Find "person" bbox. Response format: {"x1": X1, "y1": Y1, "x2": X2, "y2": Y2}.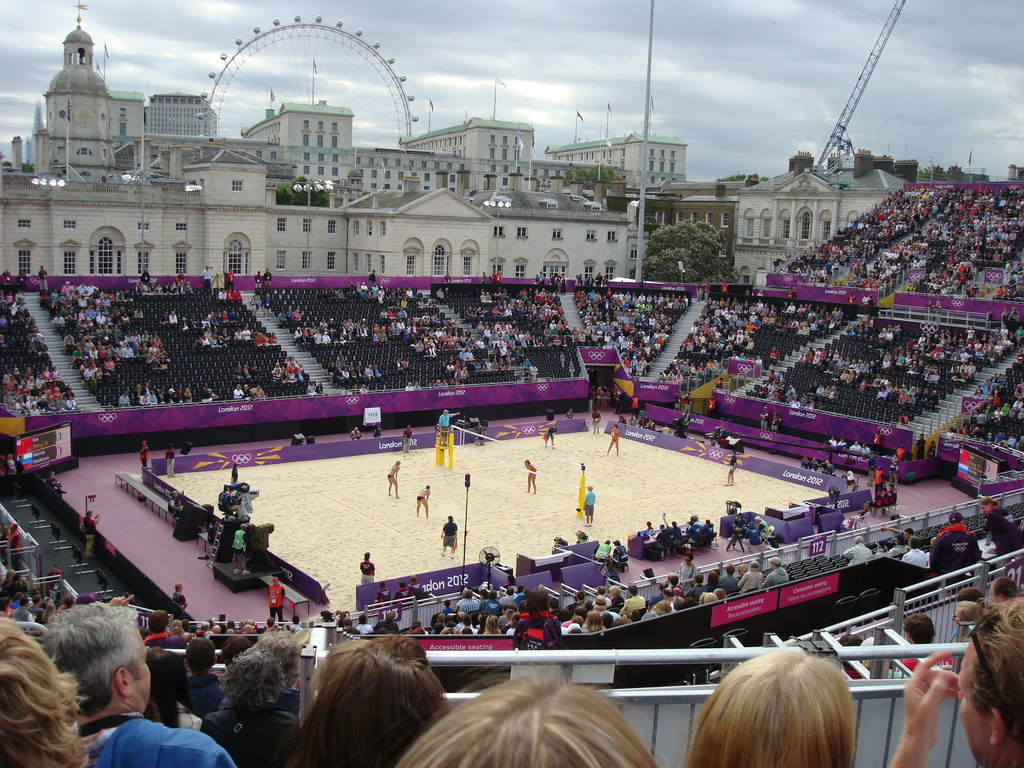
{"x1": 138, "y1": 441, "x2": 149, "y2": 479}.
